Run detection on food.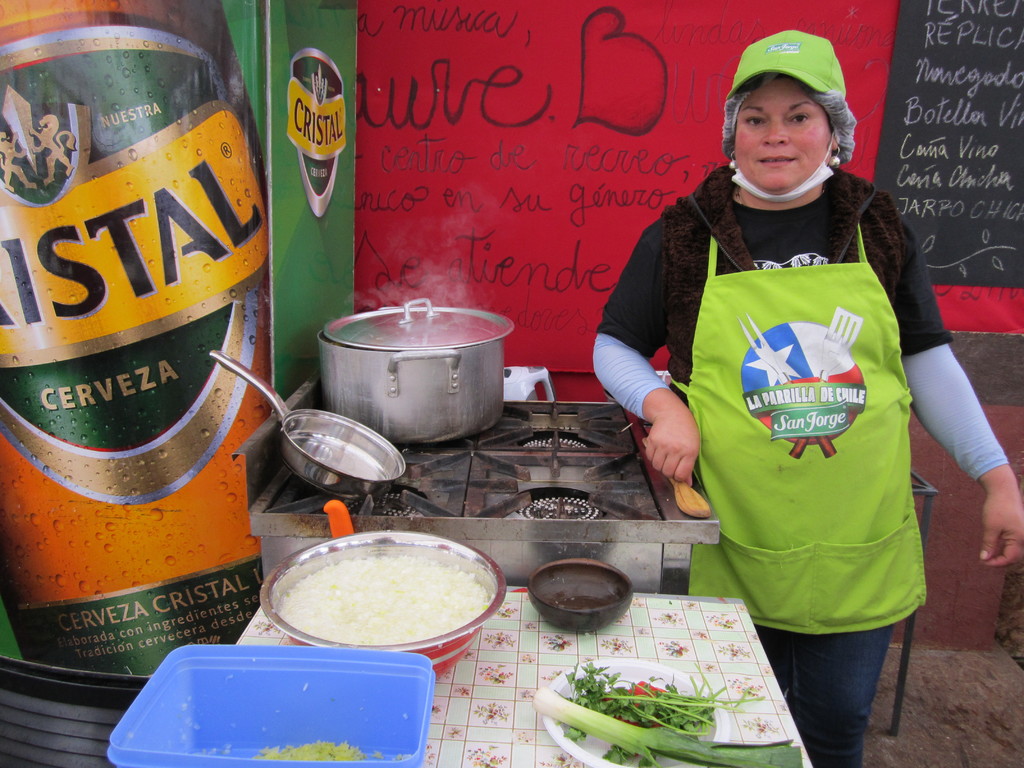
Result: {"left": 536, "top": 658, "right": 801, "bottom": 767}.
